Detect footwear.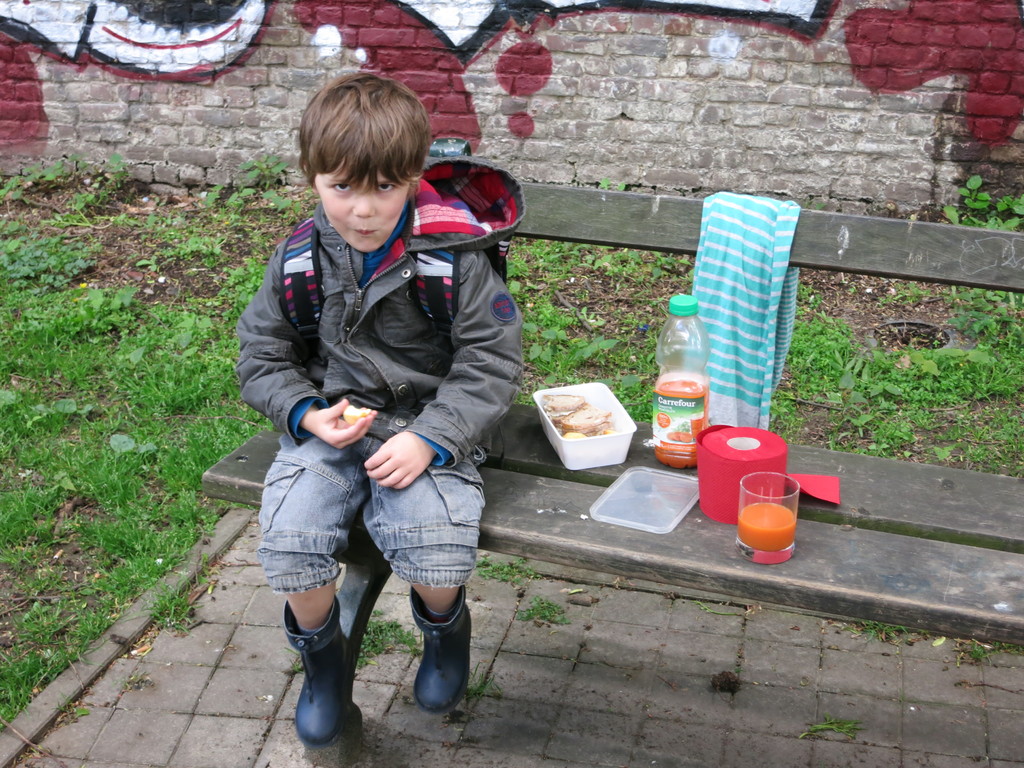
Detected at region(279, 595, 355, 745).
